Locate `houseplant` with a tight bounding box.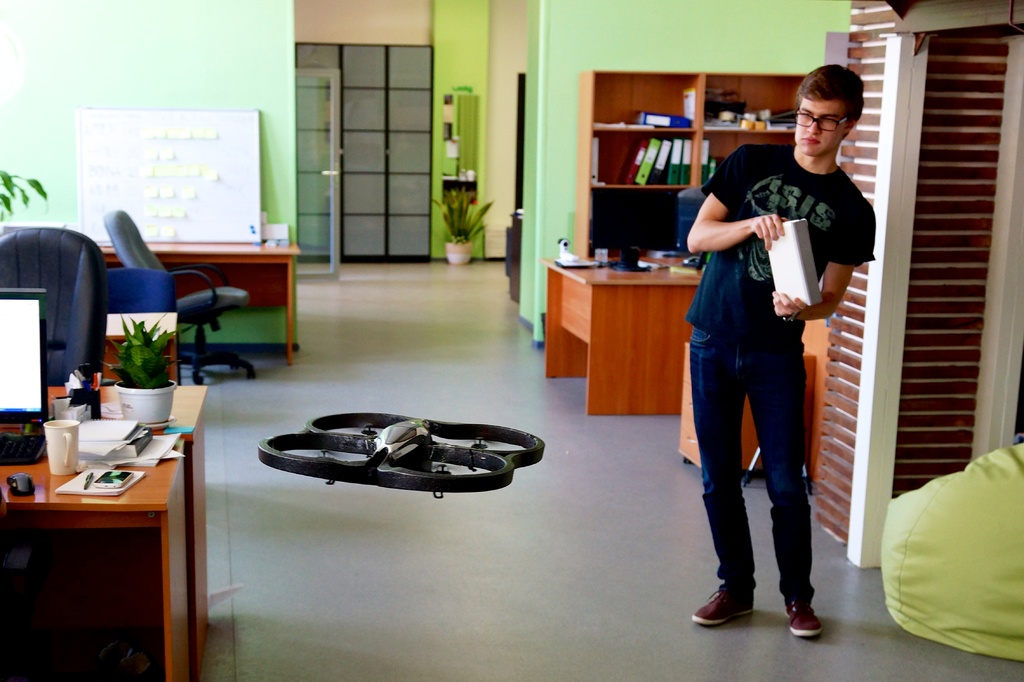
l=429, t=184, r=496, b=264.
